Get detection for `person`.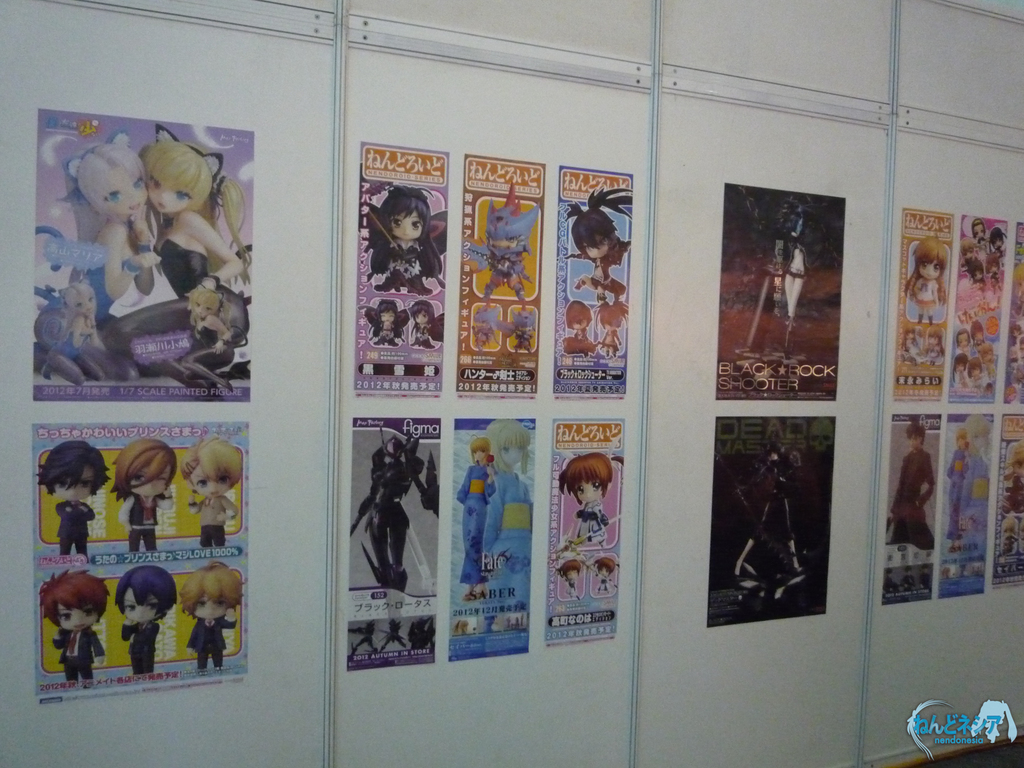
Detection: [x1=561, y1=178, x2=627, y2=300].
